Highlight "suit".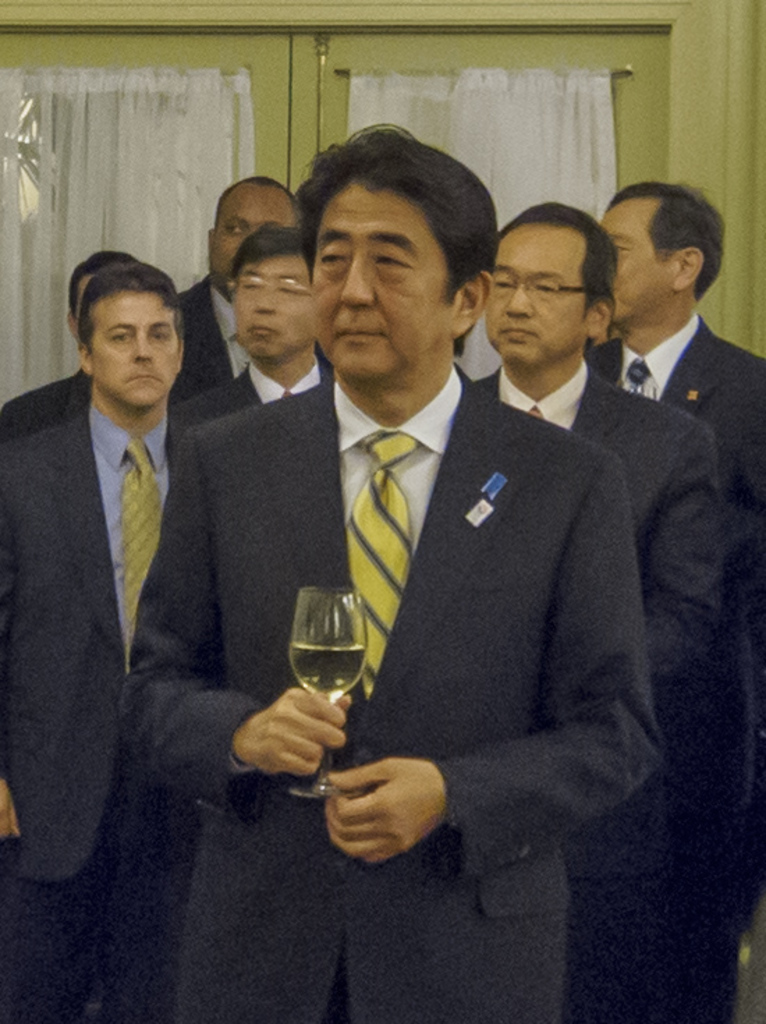
Highlighted region: region(170, 273, 248, 393).
